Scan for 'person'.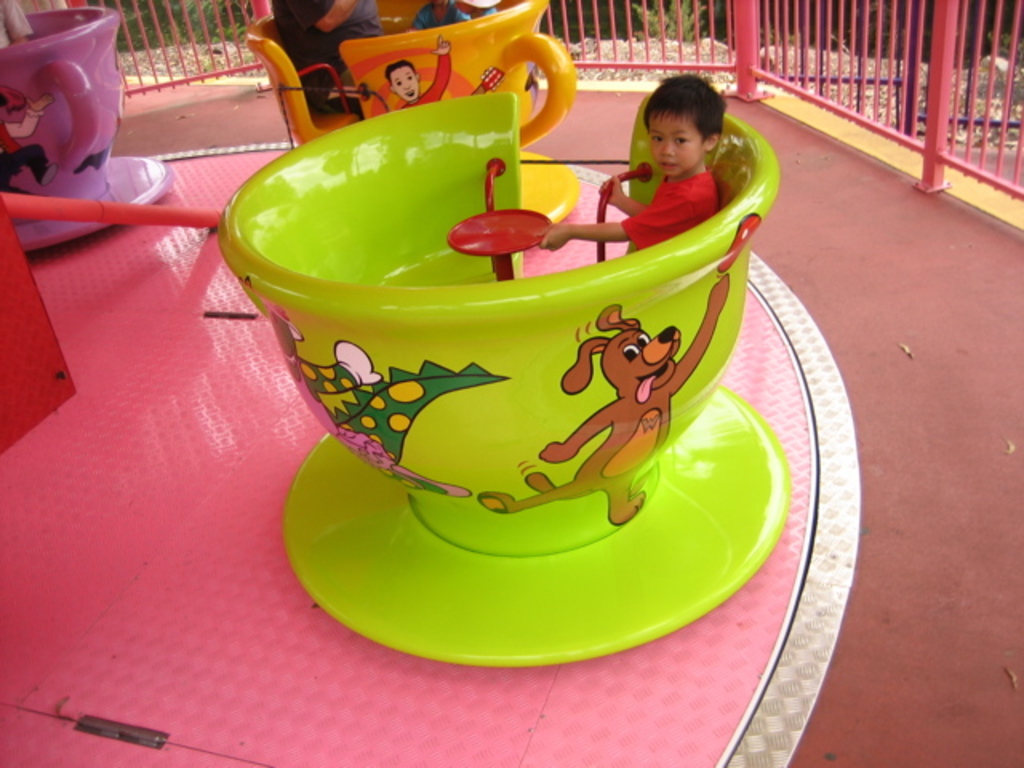
Scan result: 0:90:62:187.
